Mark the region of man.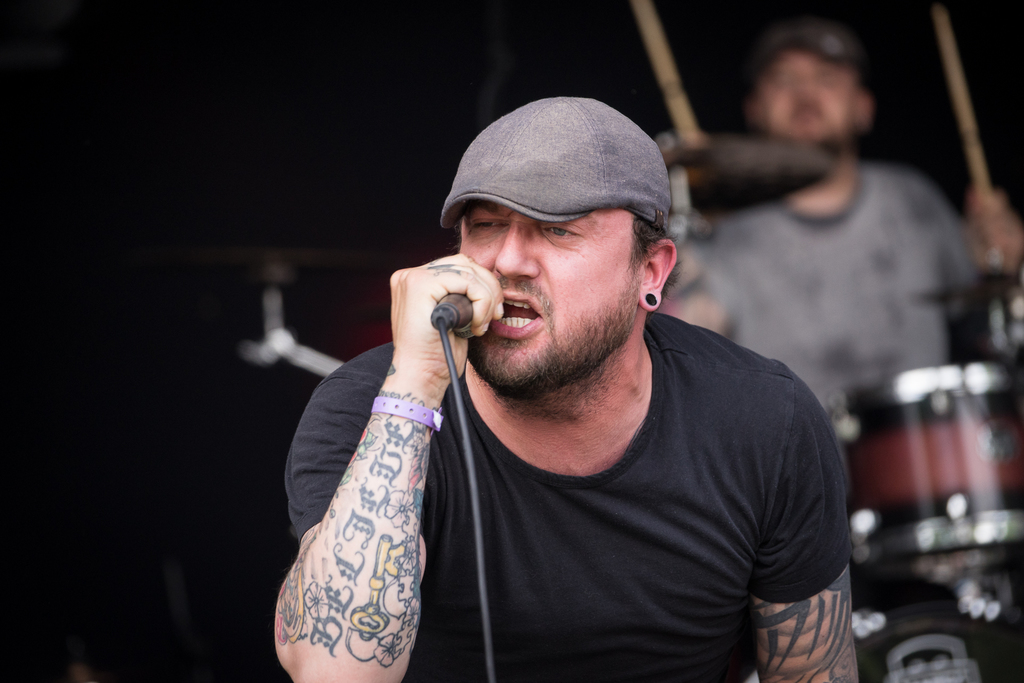
Region: x1=667 y1=17 x2=1023 y2=440.
